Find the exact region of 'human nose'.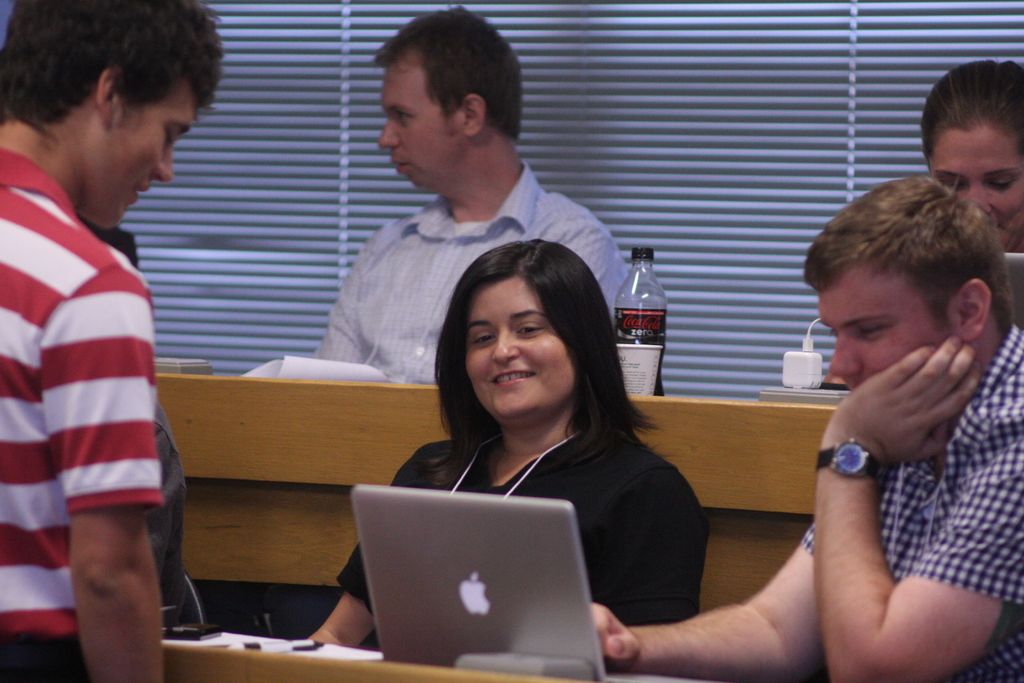
Exact region: rect(493, 330, 522, 363).
